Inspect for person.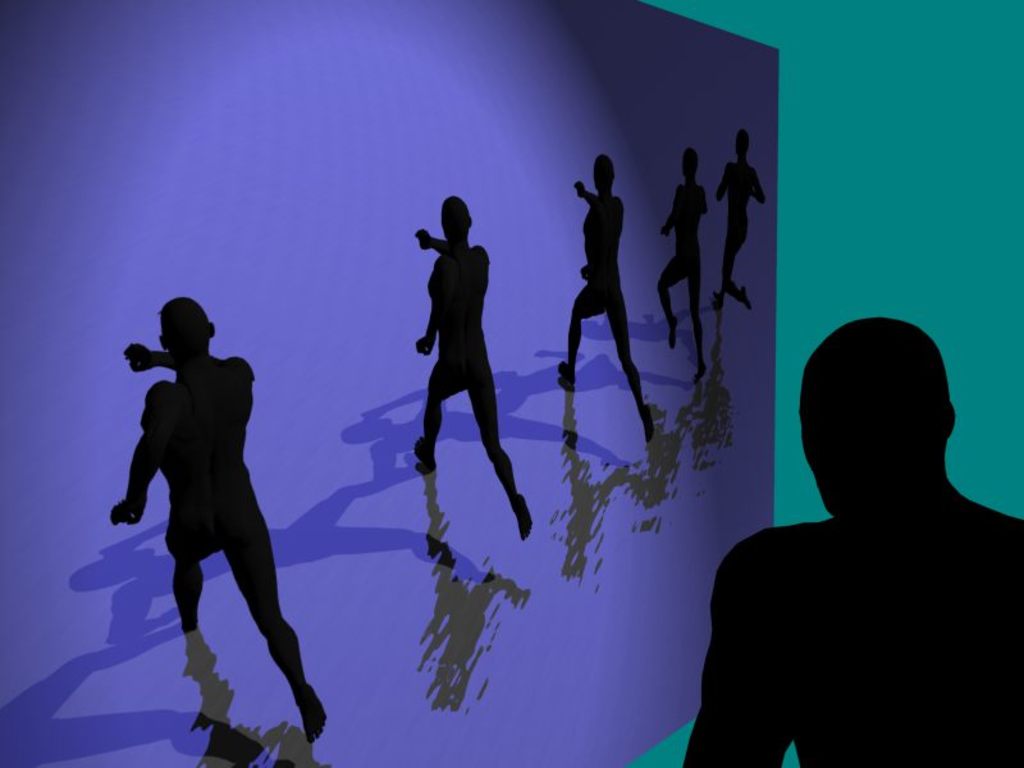
Inspection: locate(684, 315, 1023, 767).
